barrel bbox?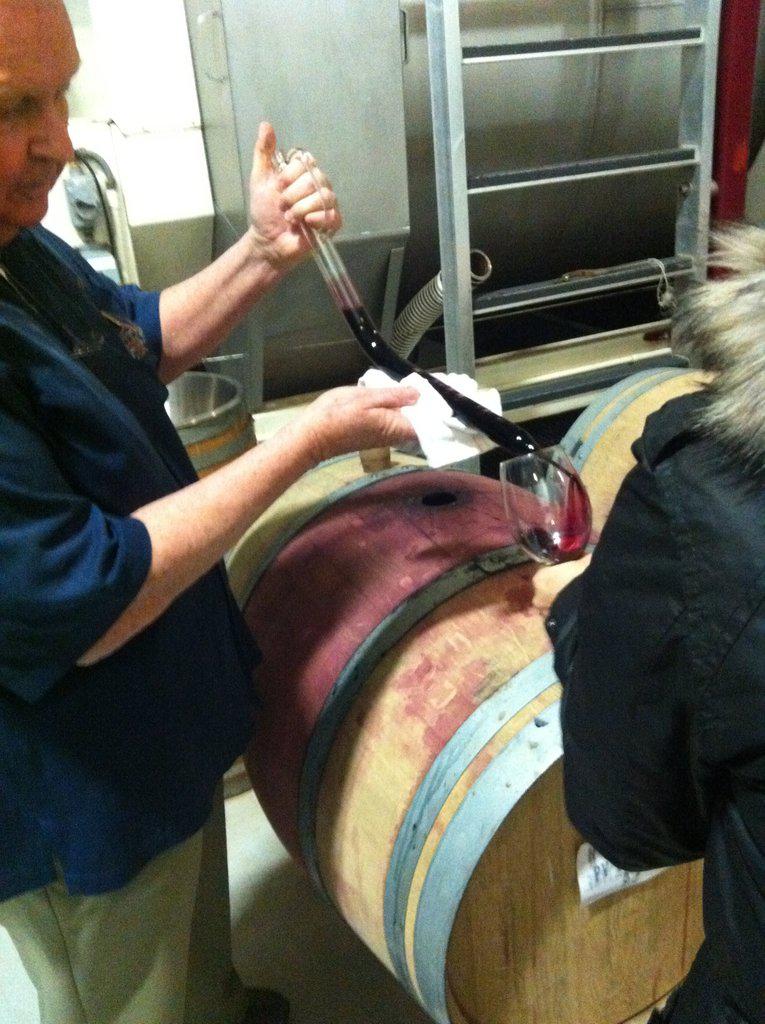
(left=520, top=348, right=738, bottom=550)
